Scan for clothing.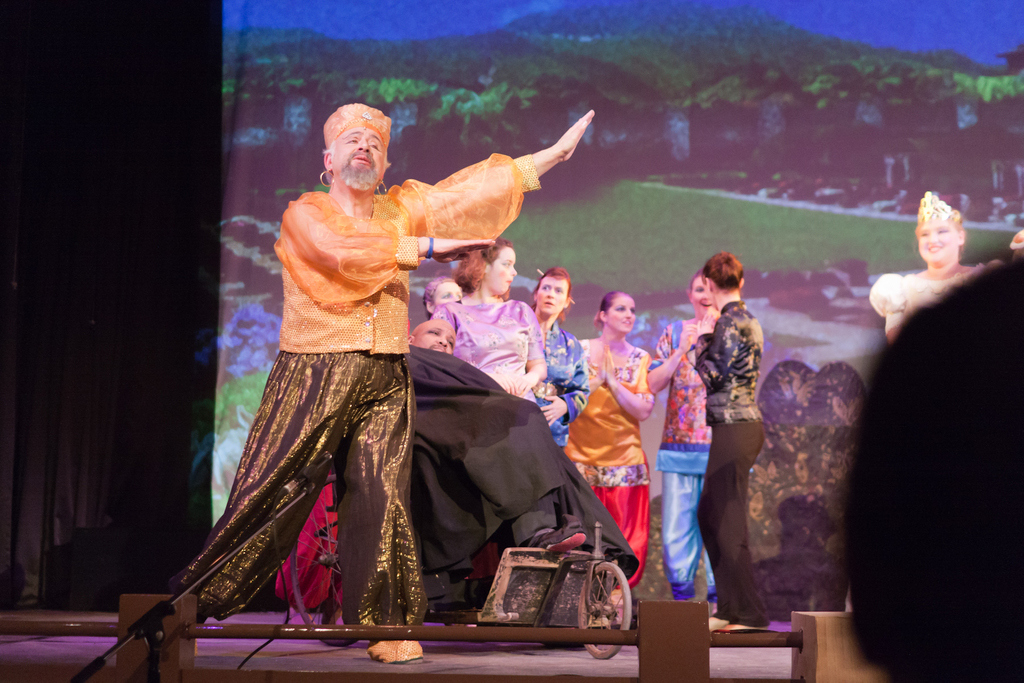
Scan result: locate(684, 312, 772, 646).
